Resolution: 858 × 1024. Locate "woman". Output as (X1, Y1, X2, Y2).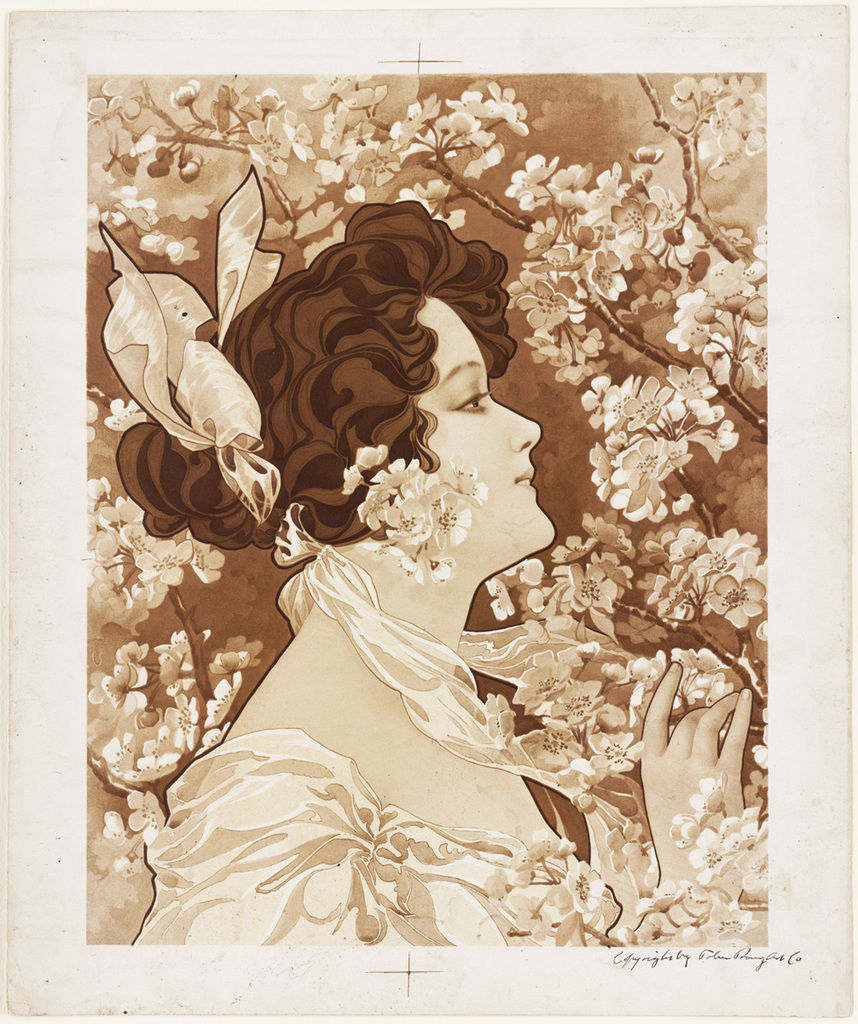
(107, 114, 731, 926).
